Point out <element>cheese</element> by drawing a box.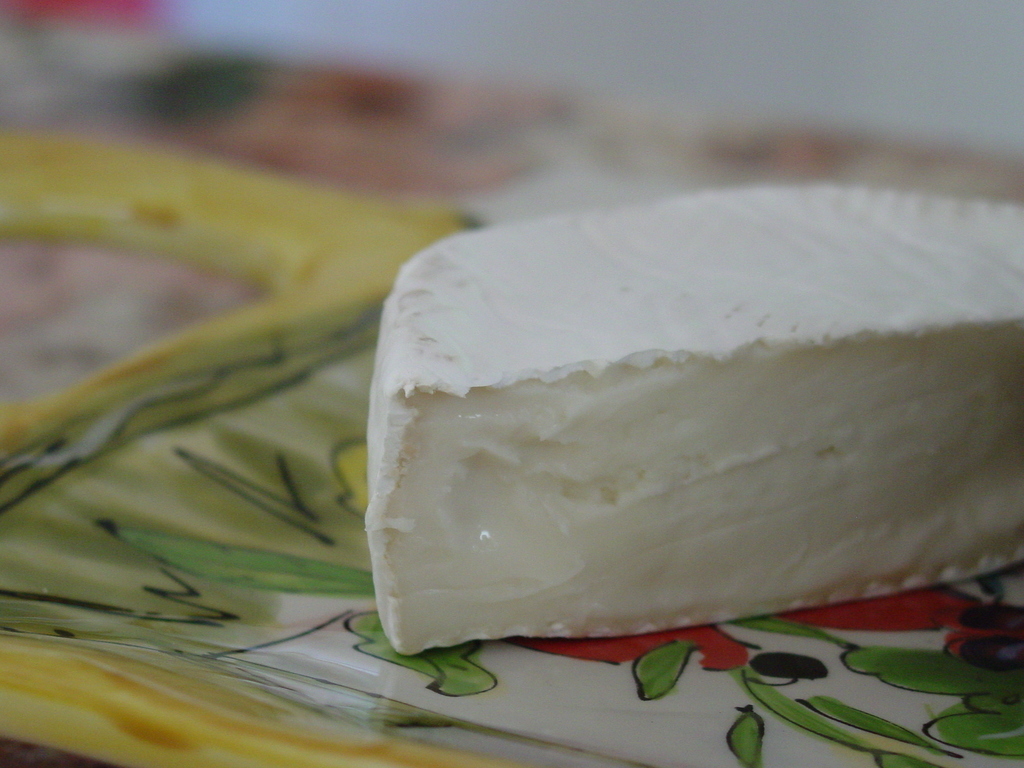
box(362, 177, 1023, 655).
